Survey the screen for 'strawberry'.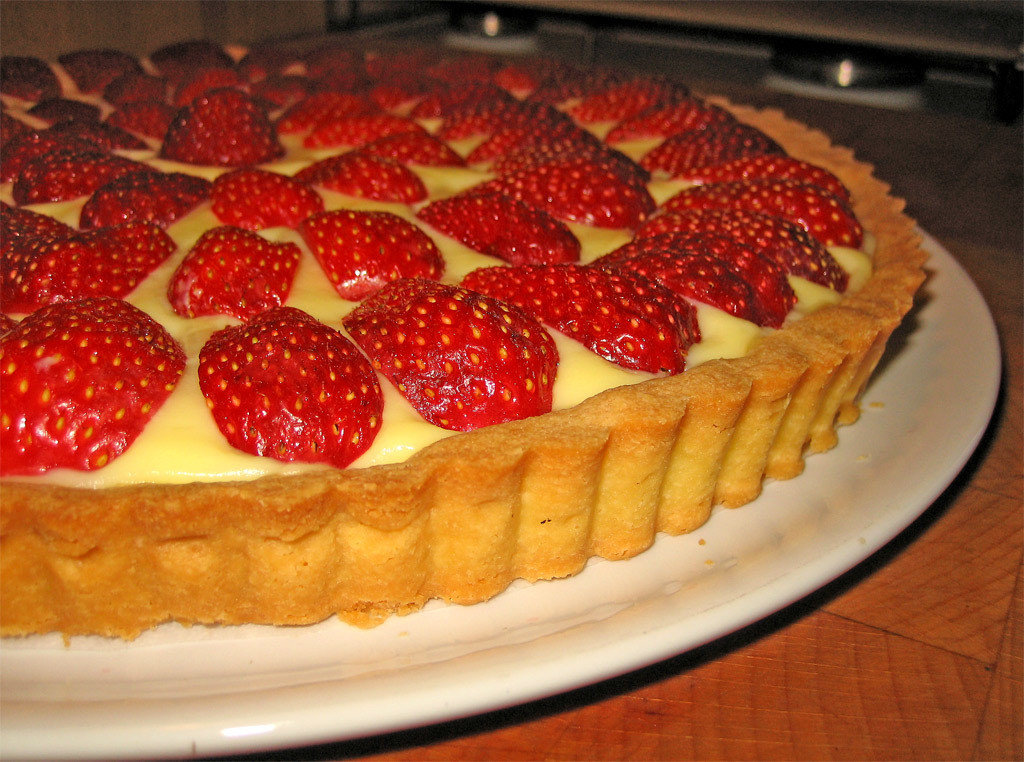
Survey found: [left=462, top=112, right=597, bottom=167].
